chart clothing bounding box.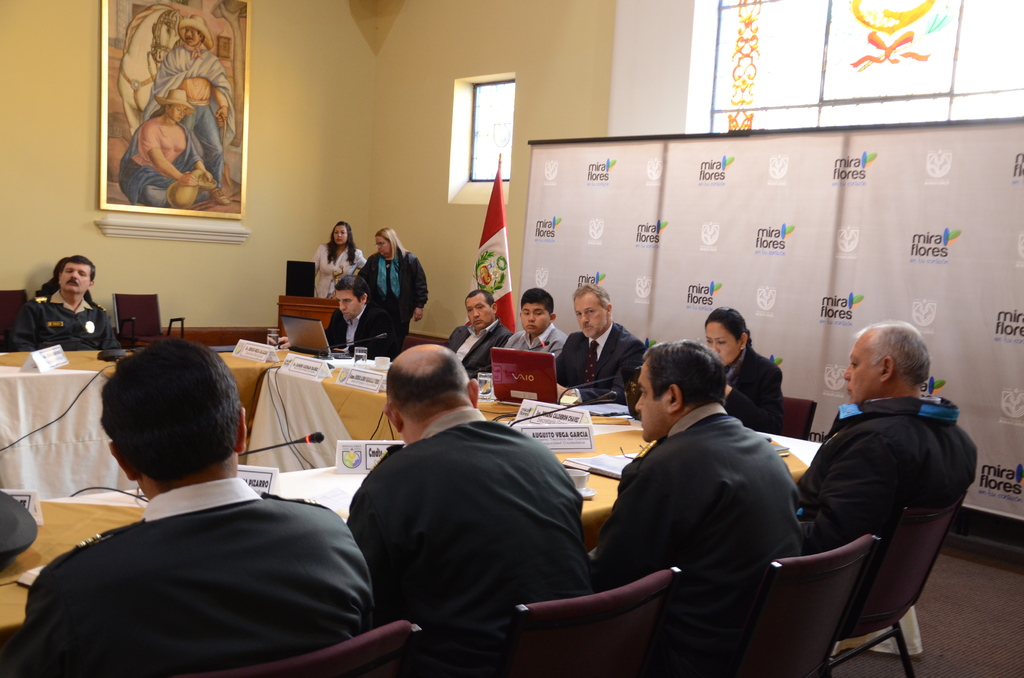
Charted: <region>550, 324, 645, 405</region>.
